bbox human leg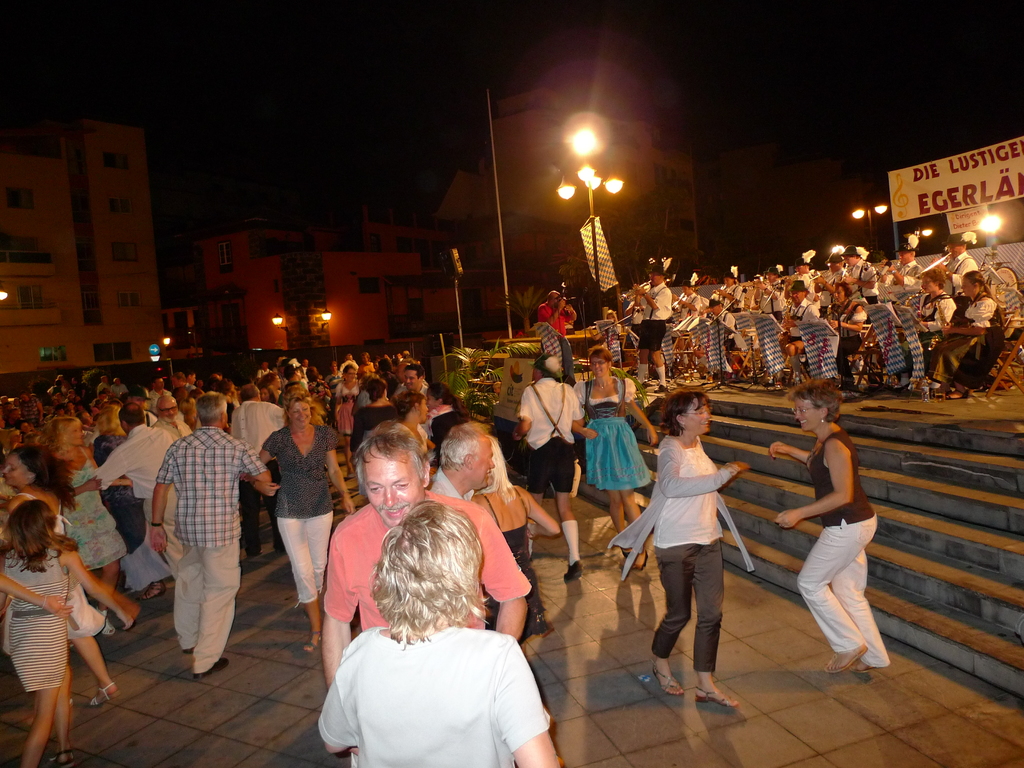
<bbox>16, 684, 54, 763</bbox>
